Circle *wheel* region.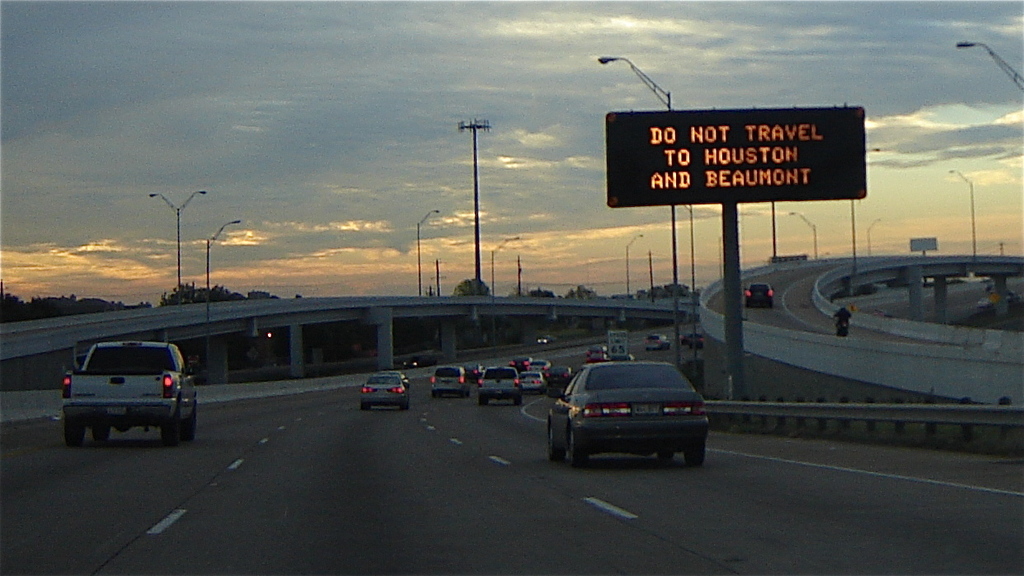
Region: select_region(360, 402, 373, 413).
